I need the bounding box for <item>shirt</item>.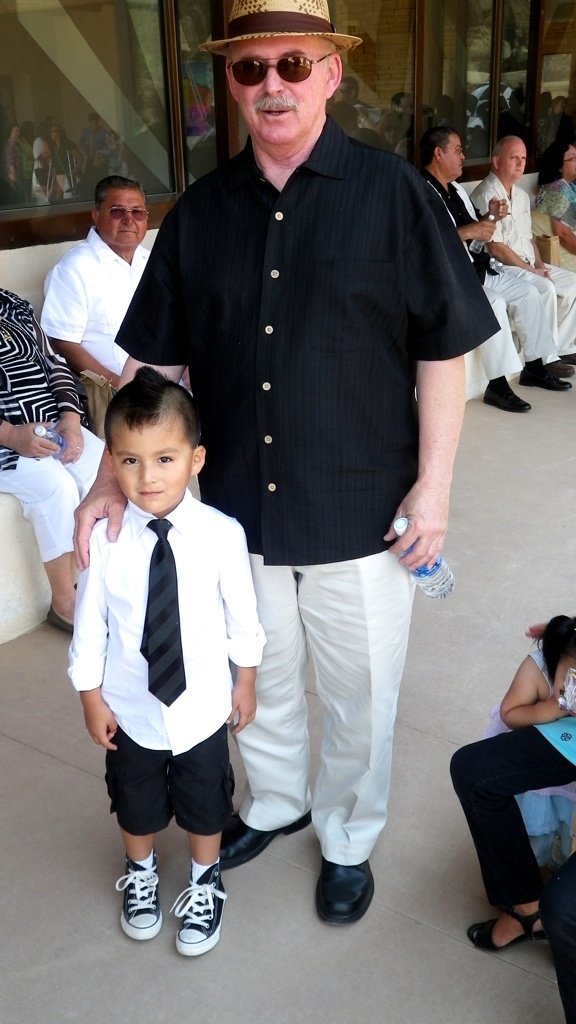
Here it is: 108/109/502/569.
